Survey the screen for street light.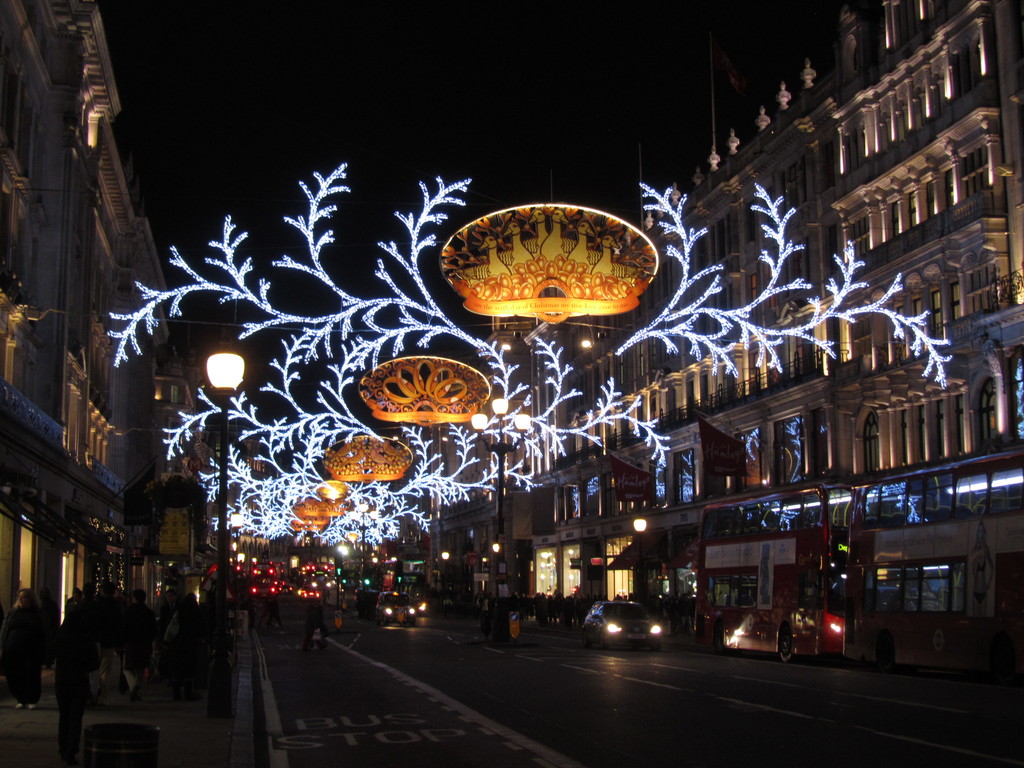
Survey found: bbox=(342, 501, 390, 623).
